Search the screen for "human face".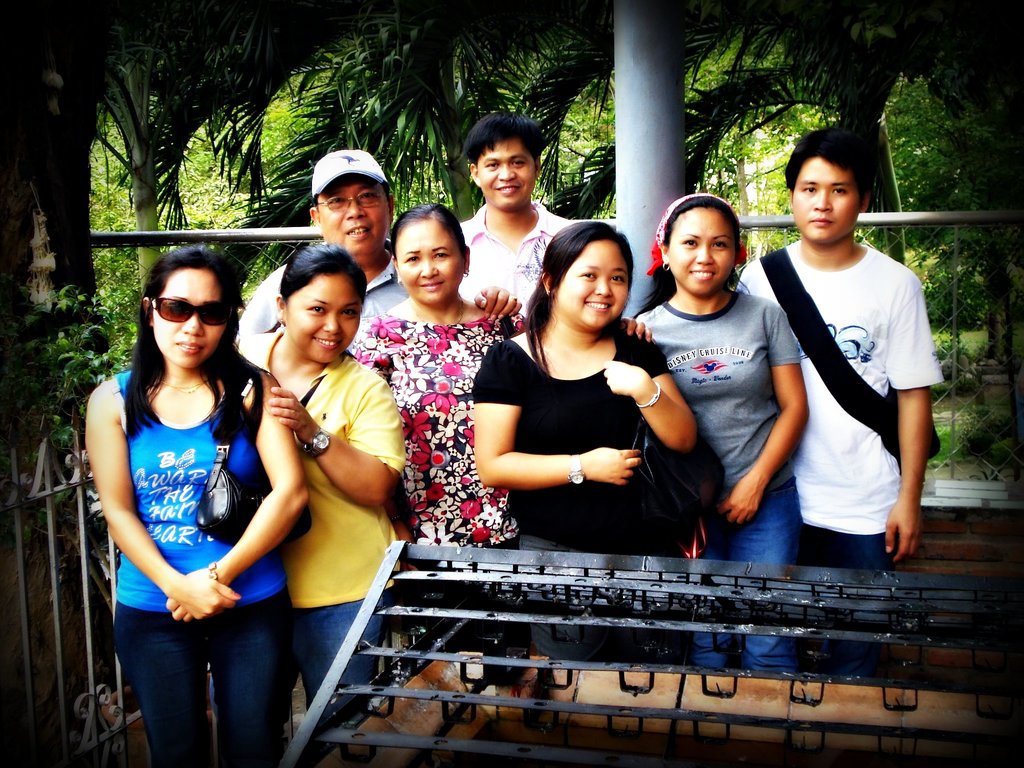
Found at Rect(794, 163, 863, 240).
